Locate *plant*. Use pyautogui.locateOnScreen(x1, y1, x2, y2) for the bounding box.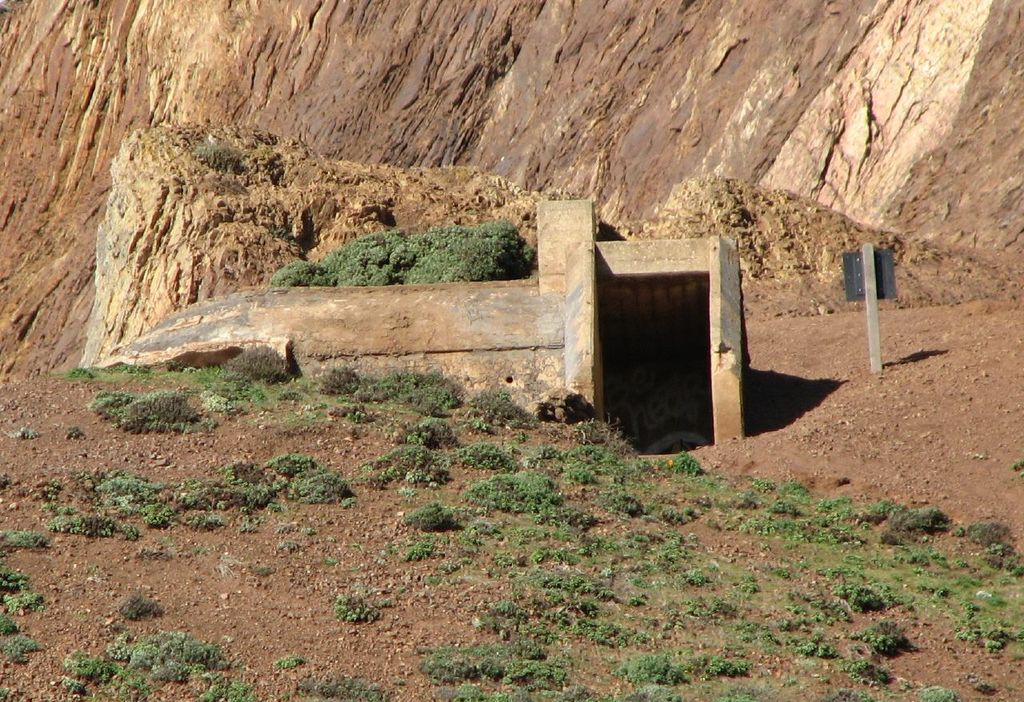
pyautogui.locateOnScreen(64, 421, 82, 438).
